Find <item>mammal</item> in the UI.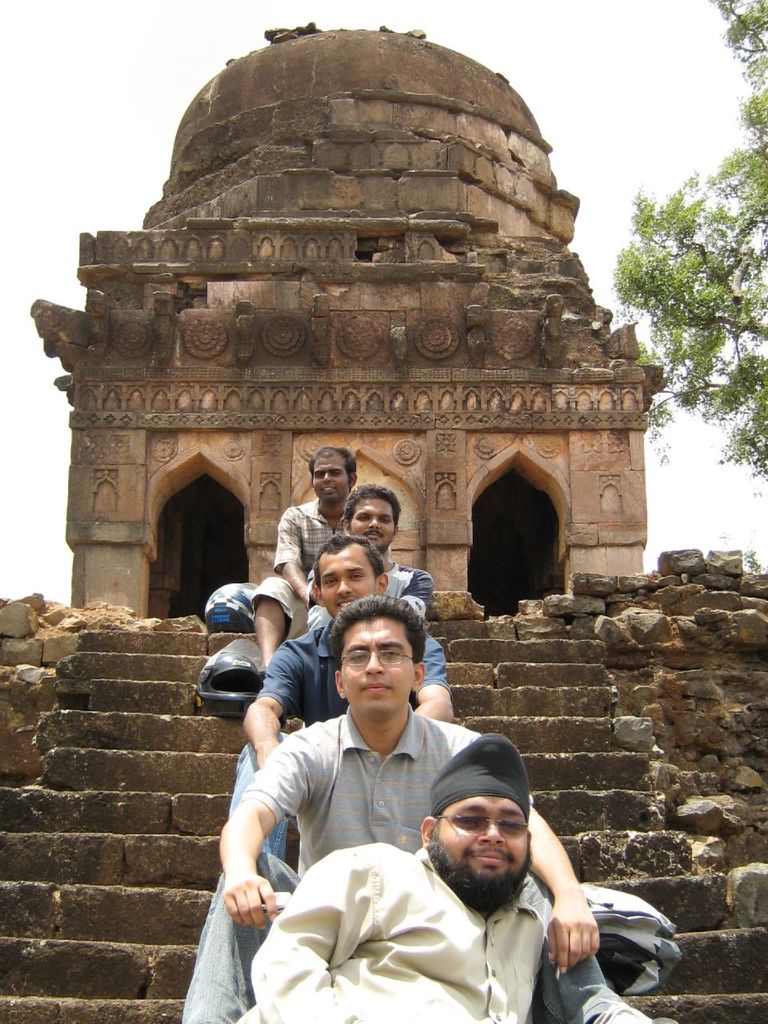
UI element at 305,478,437,625.
